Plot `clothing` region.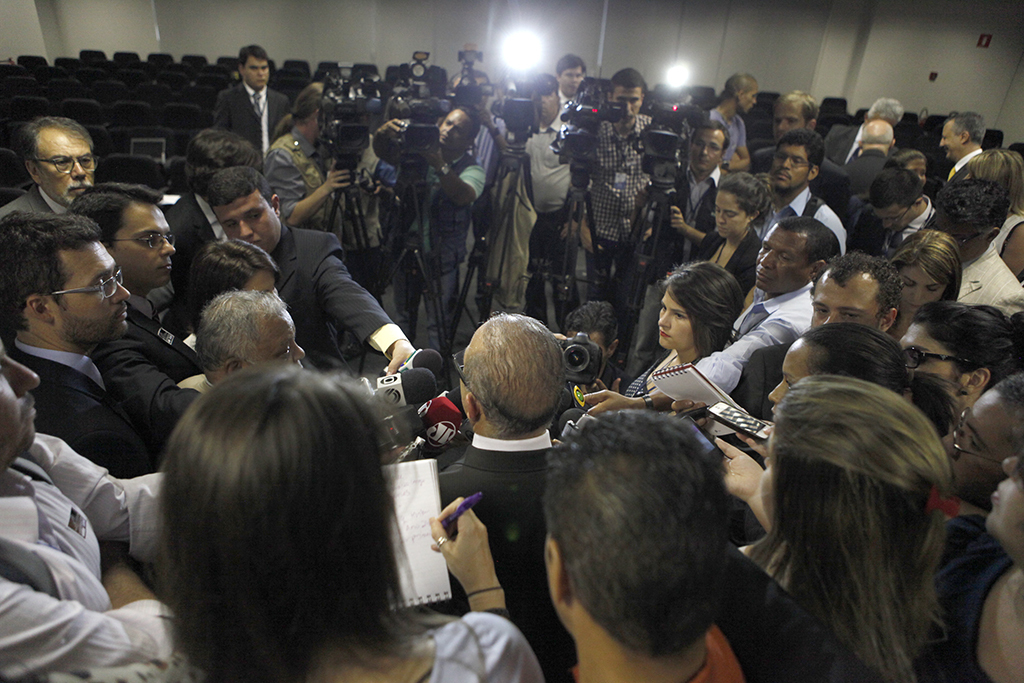
Plotted at x1=527 y1=109 x2=573 y2=316.
